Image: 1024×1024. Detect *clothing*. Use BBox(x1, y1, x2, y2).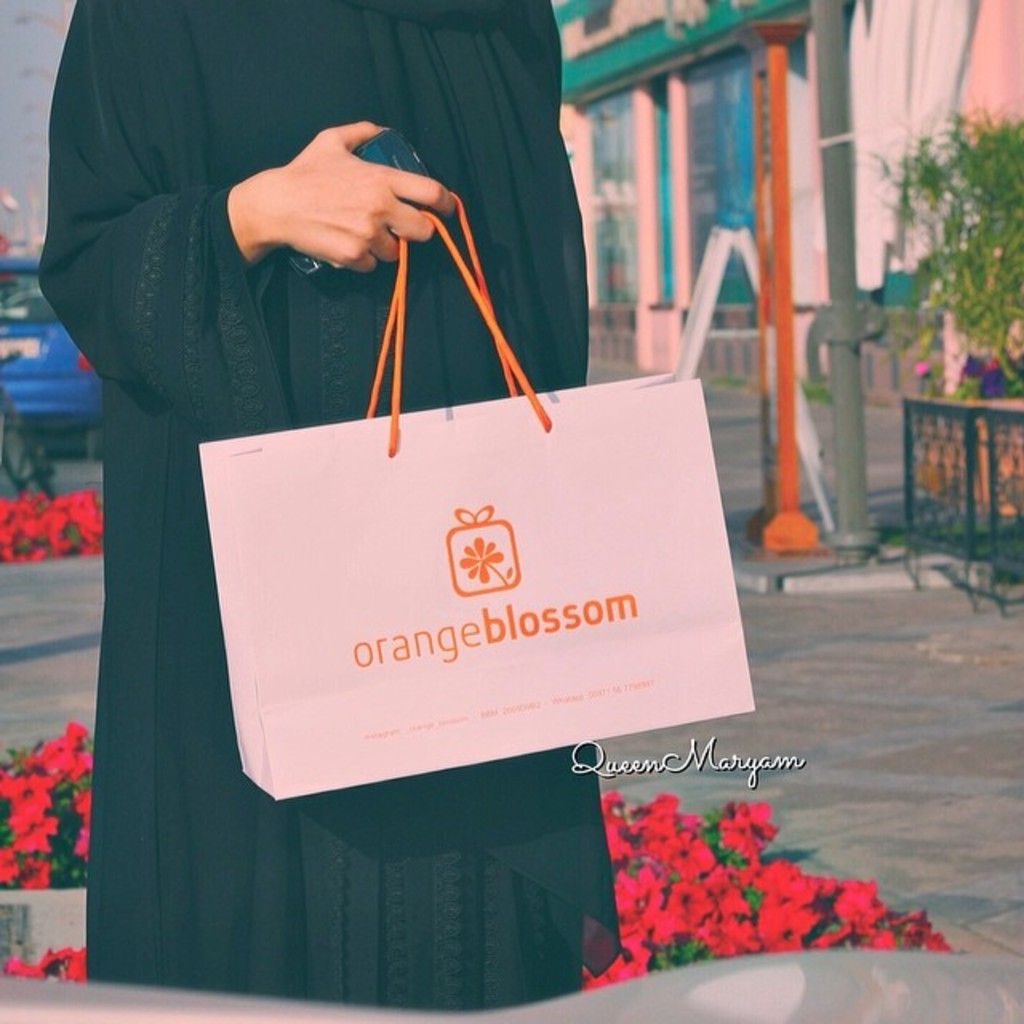
BBox(51, 37, 722, 901).
